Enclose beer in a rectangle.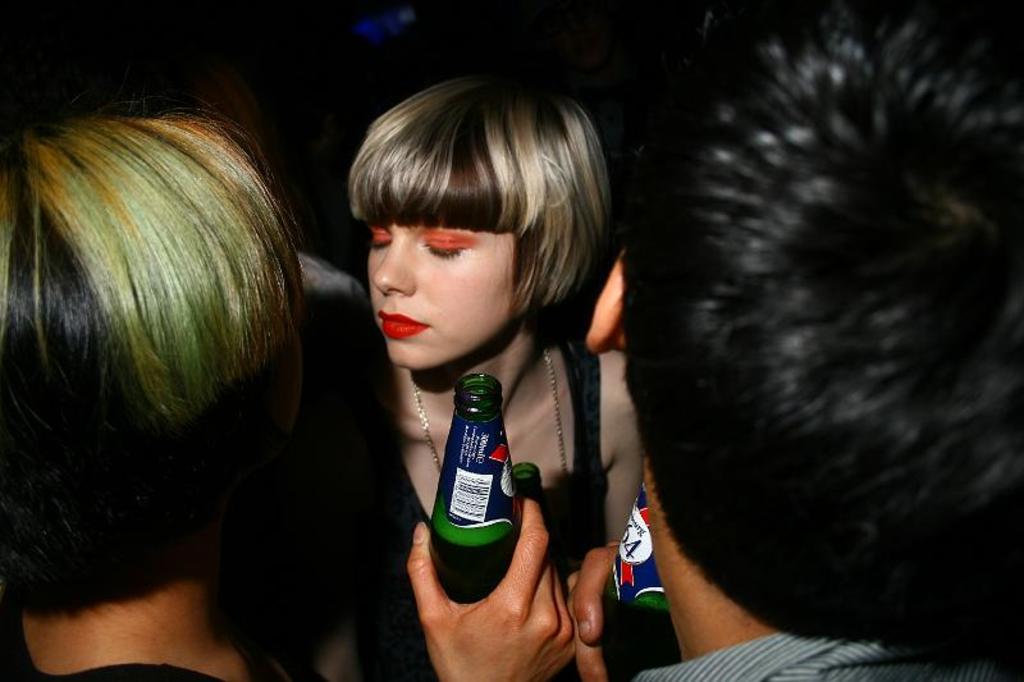
region(426, 376, 517, 600).
